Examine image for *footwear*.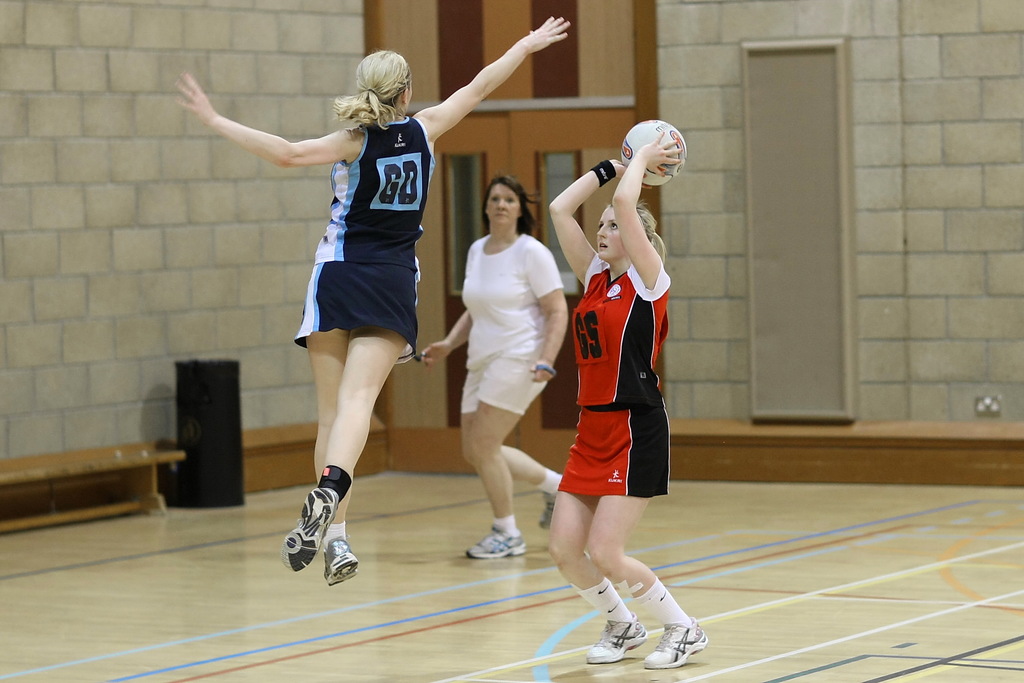
Examination result: [left=466, top=524, right=531, bottom=559].
